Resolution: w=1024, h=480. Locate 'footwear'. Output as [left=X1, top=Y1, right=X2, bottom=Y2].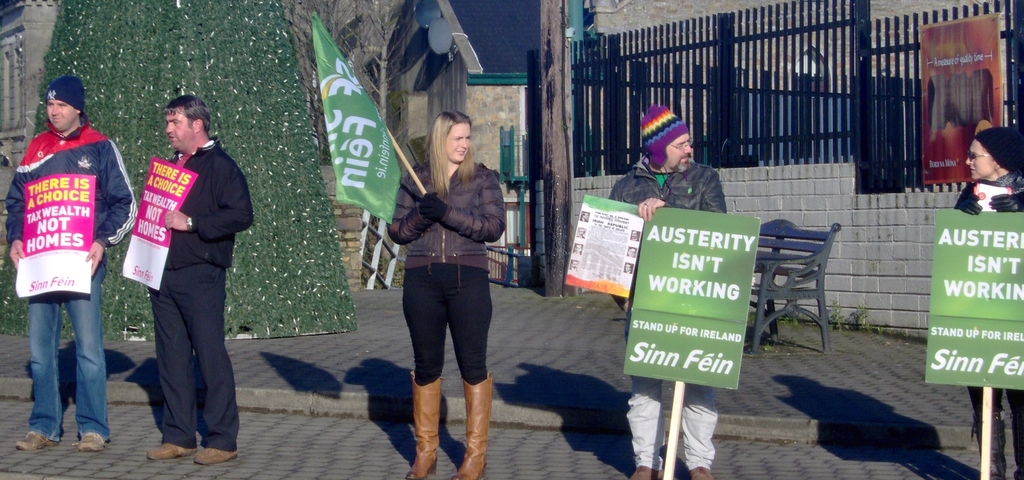
[left=13, top=429, right=59, bottom=452].
